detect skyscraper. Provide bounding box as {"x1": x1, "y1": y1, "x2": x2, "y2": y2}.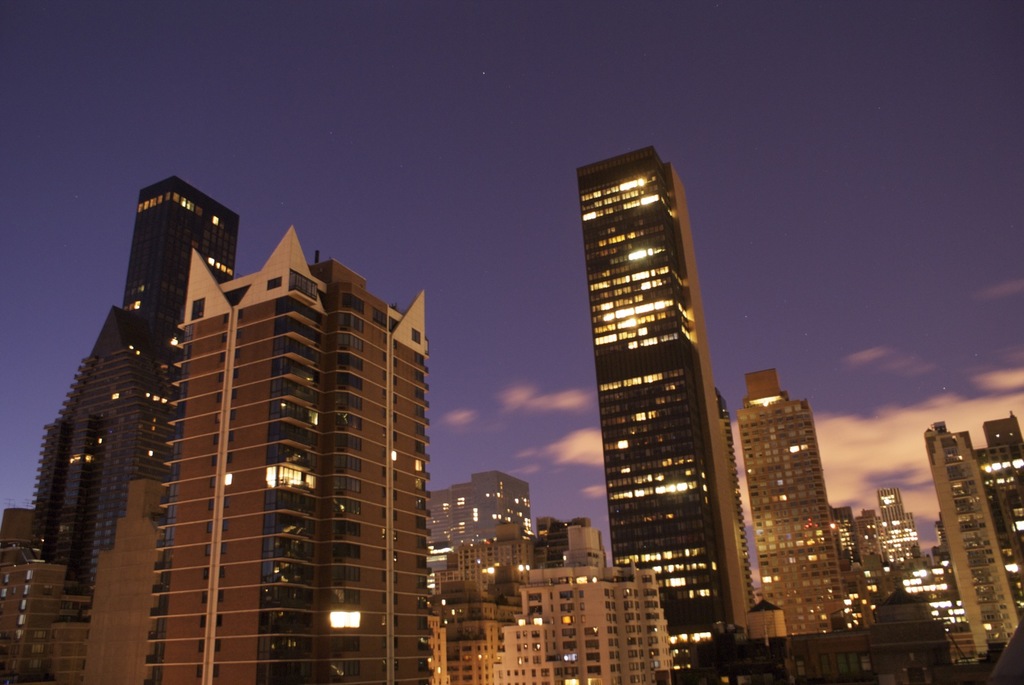
{"x1": 31, "y1": 184, "x2": 236, "y2": 599}.
